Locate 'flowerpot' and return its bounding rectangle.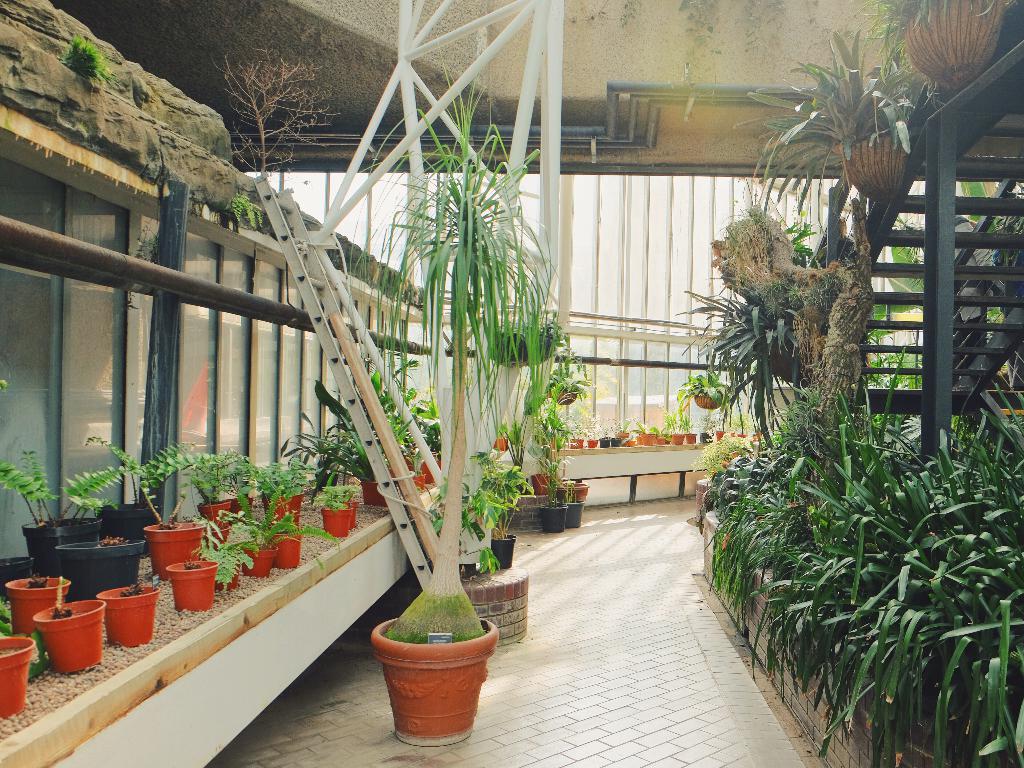
x1=568, y1=436, x2=582, y2=450.
